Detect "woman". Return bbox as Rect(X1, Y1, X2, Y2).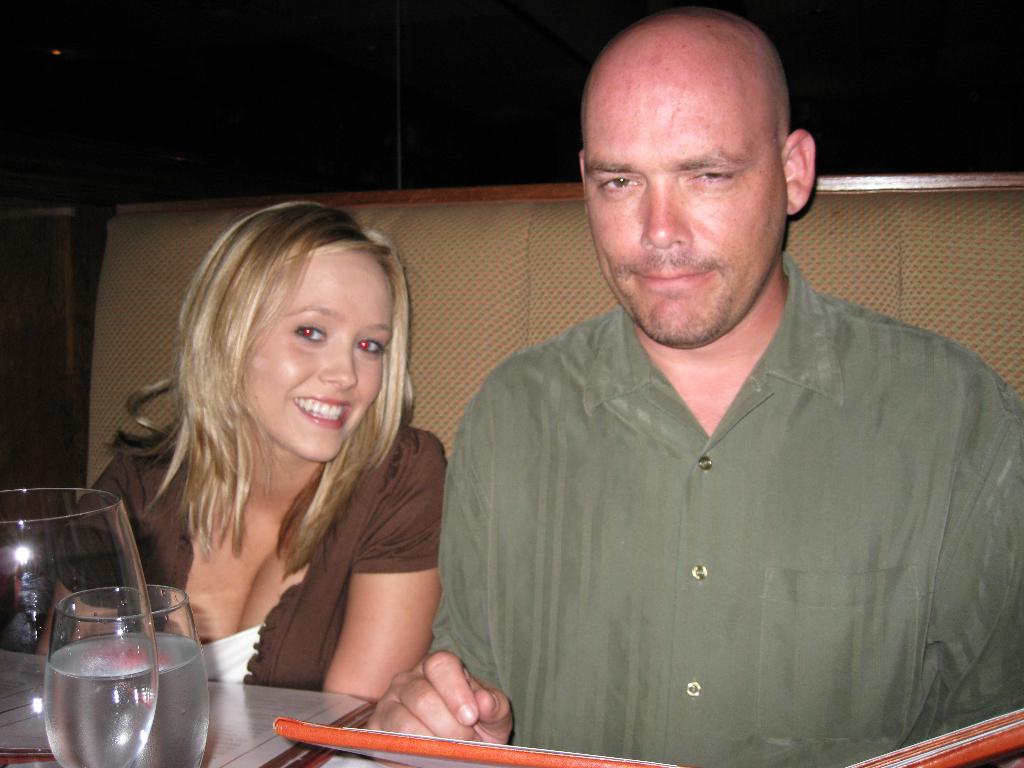
Rect(37, 200, 458, 707).
